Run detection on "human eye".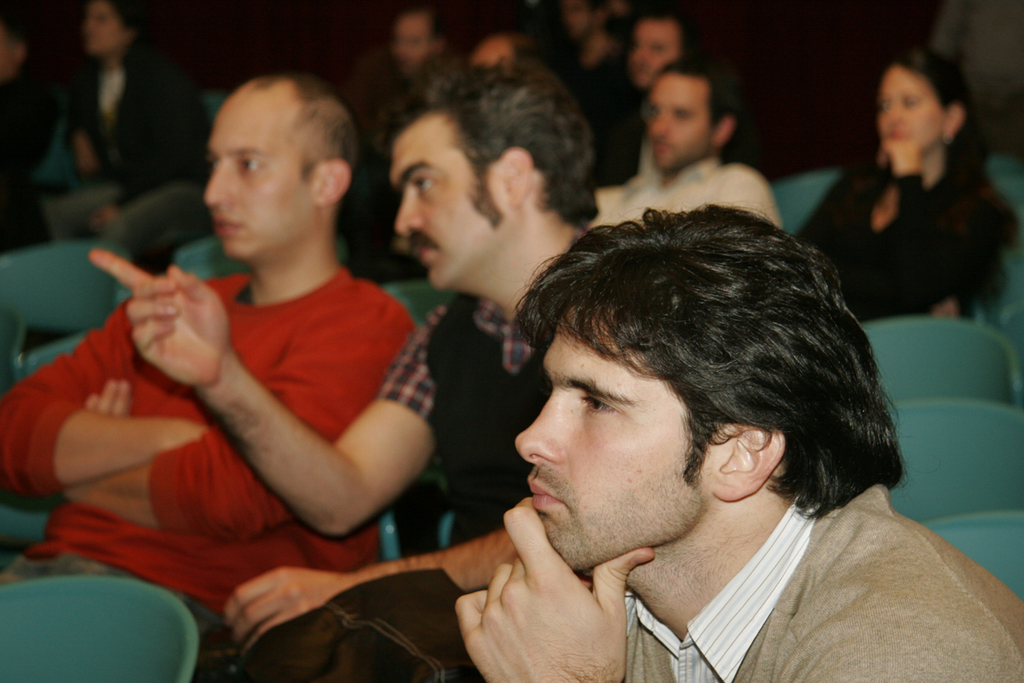
Result: (x1=238, y1=155, x2=263, y2=182).
